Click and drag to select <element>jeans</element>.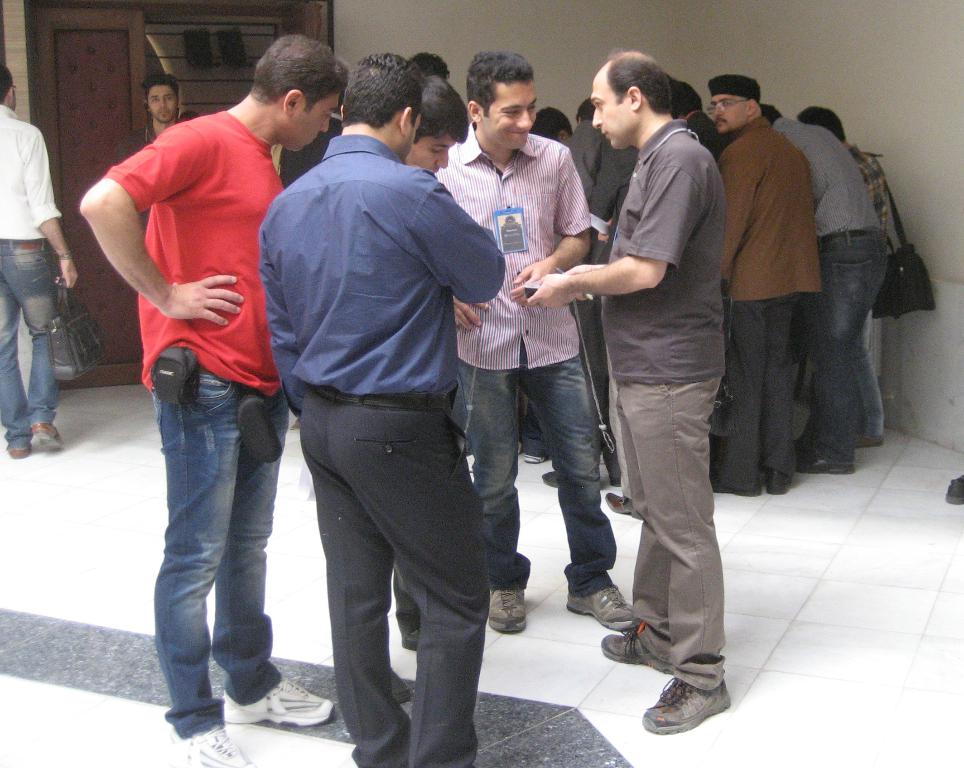
Selection: box(457, 346, 616, 593).
